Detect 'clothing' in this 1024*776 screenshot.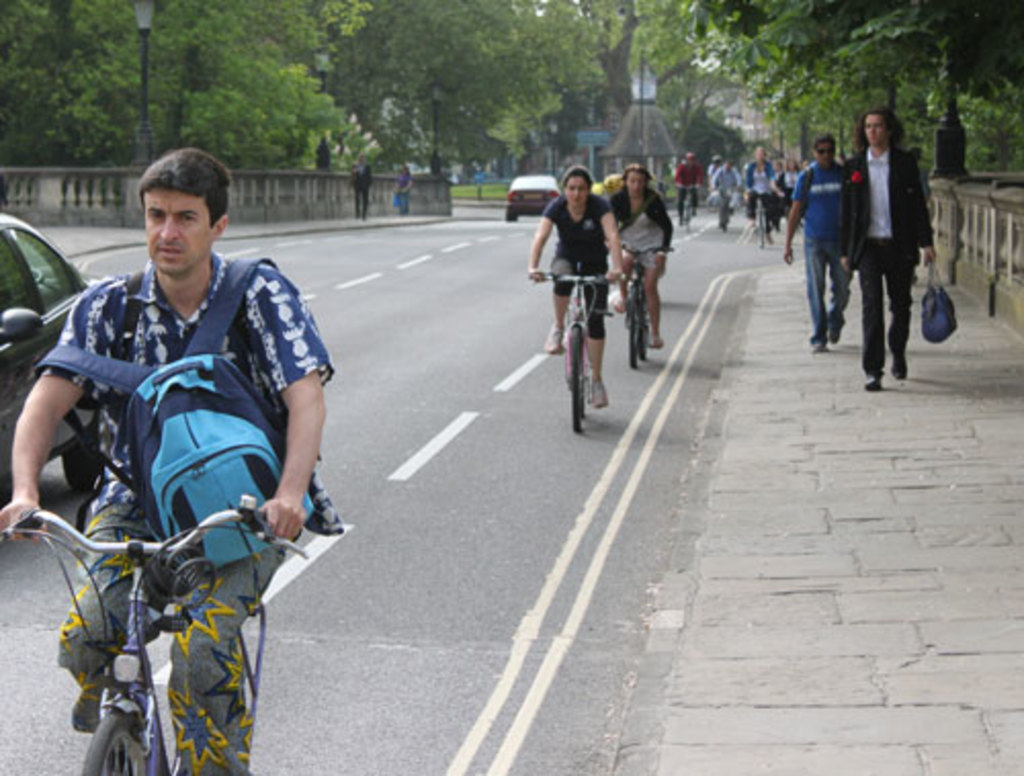
Detection: bbox(713, 172, 737, 205).
